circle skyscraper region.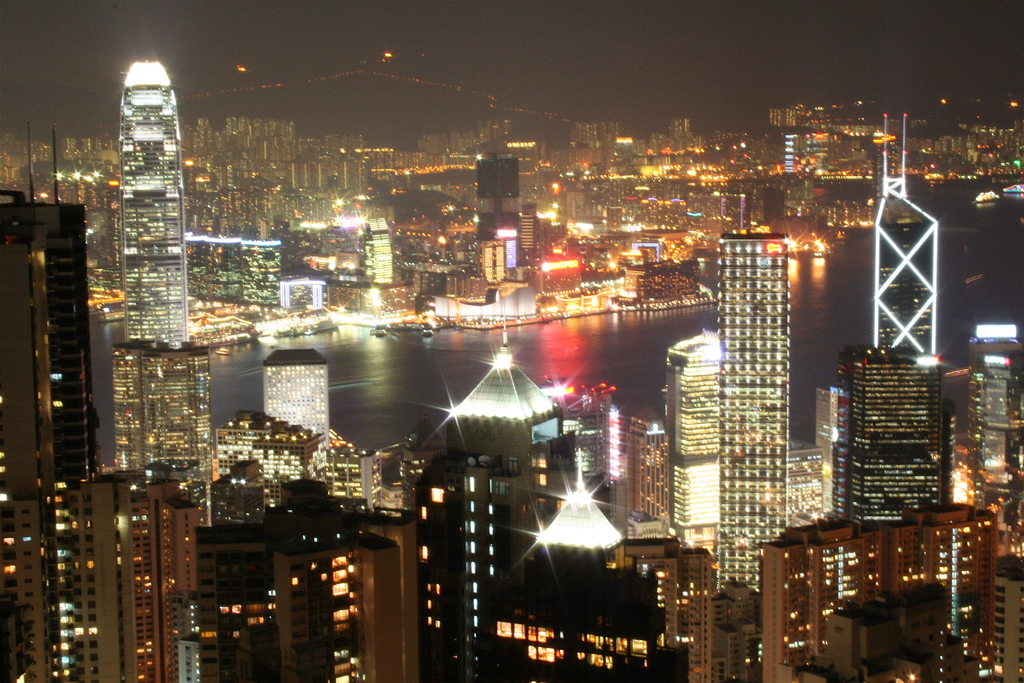
Region: left=760, top=498, right=1002, bottom=682.
